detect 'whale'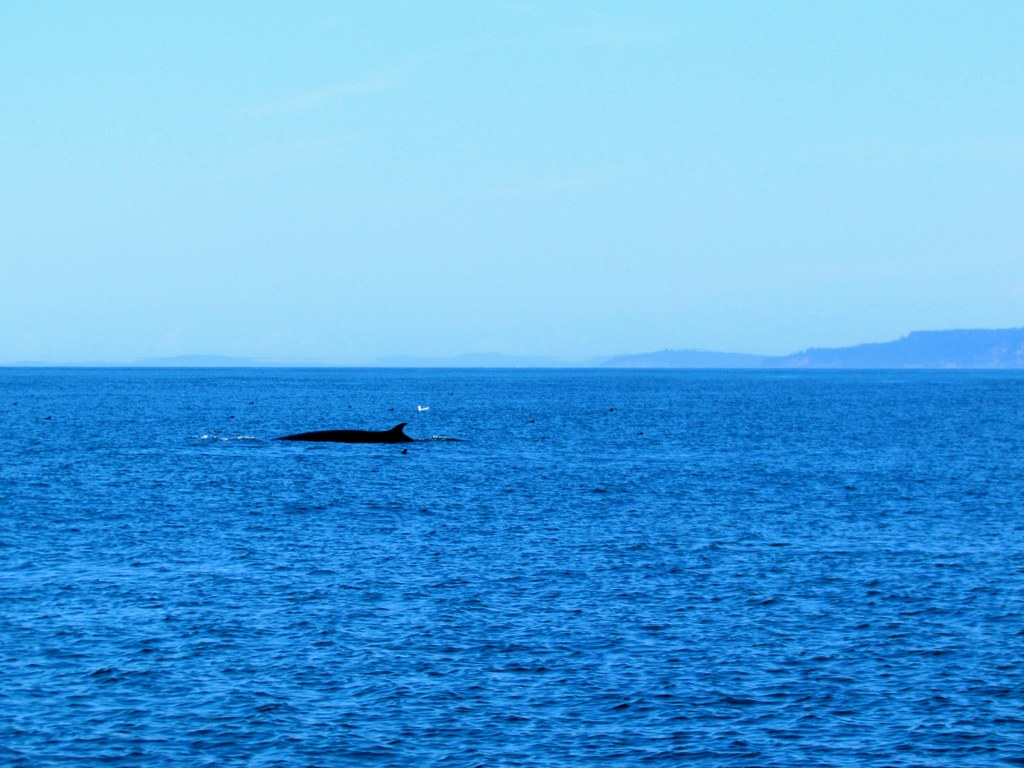
box=[280, 420, 412, 440]
